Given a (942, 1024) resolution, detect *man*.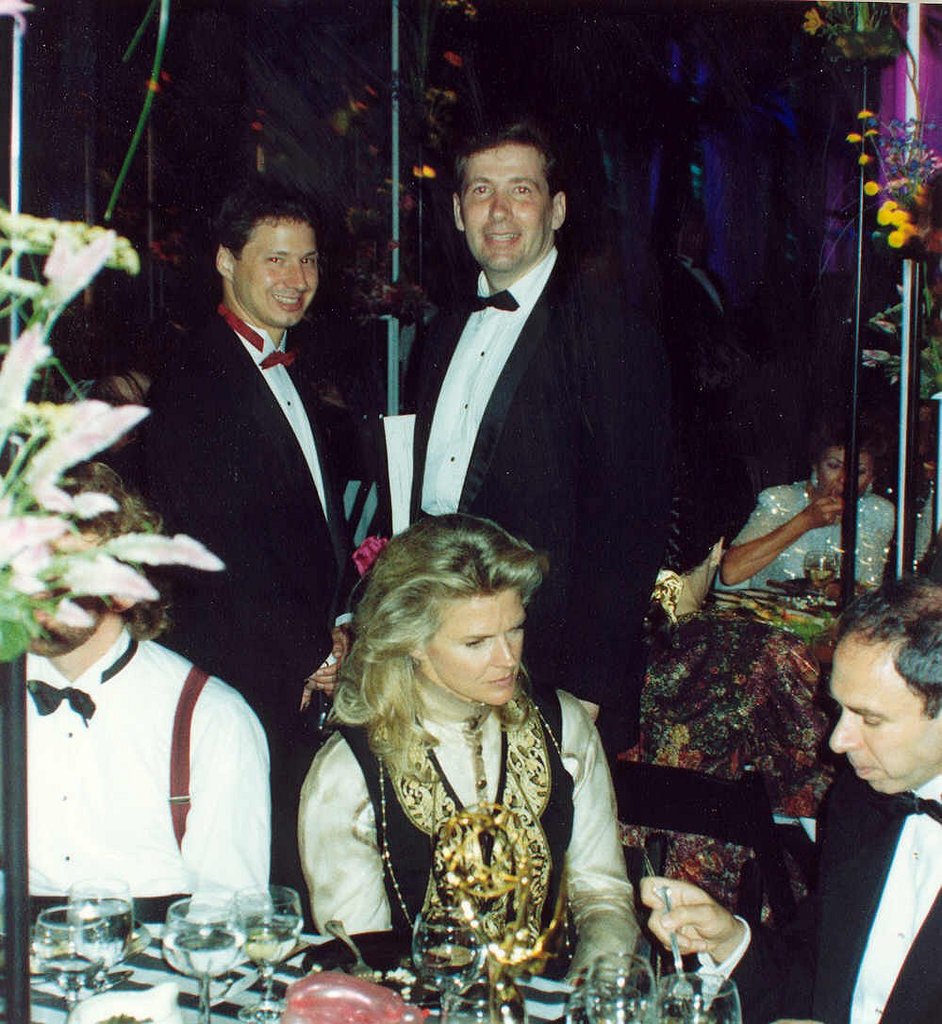
rect(153, 176, 391, 737).
